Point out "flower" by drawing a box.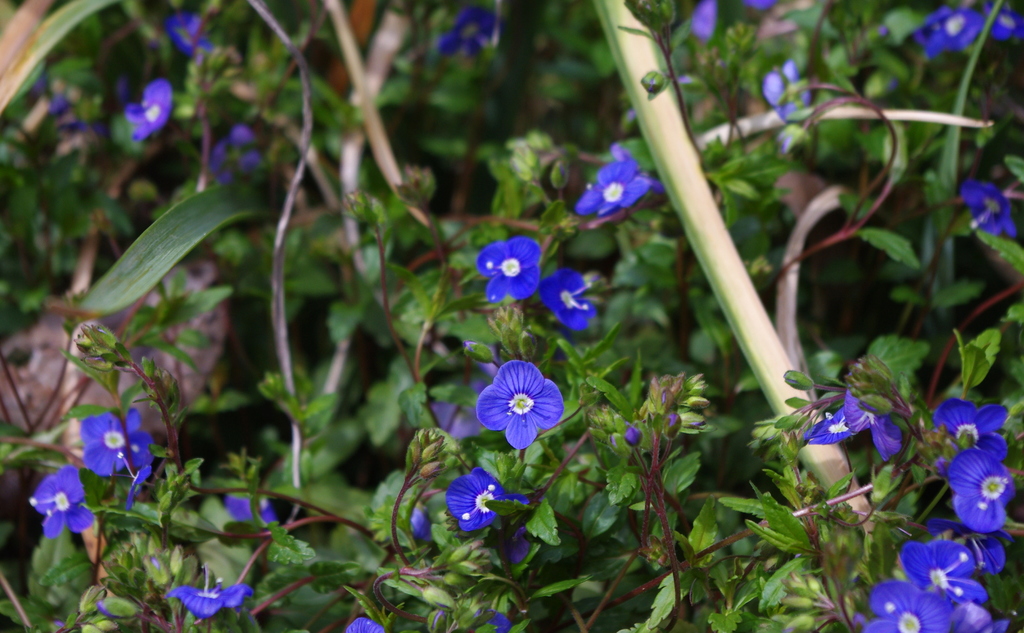
l=474, t=238, r=539, b=303.
